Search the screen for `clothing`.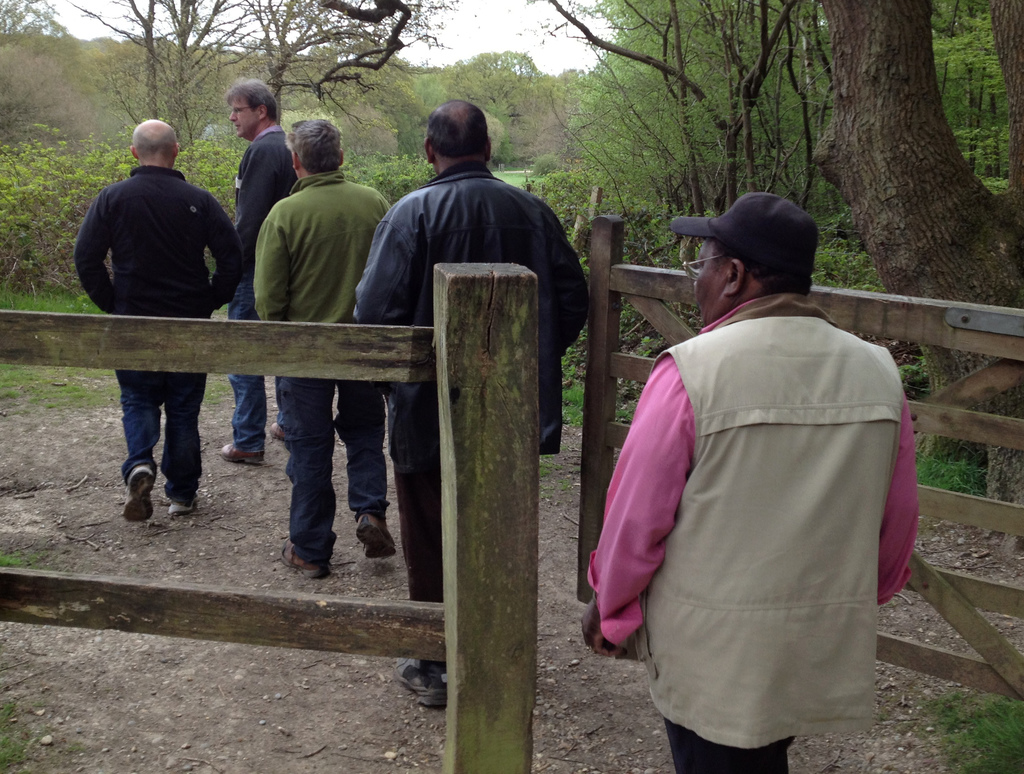
Found at pyautogui.locateOnScreen(251, 168, 392, 565).
